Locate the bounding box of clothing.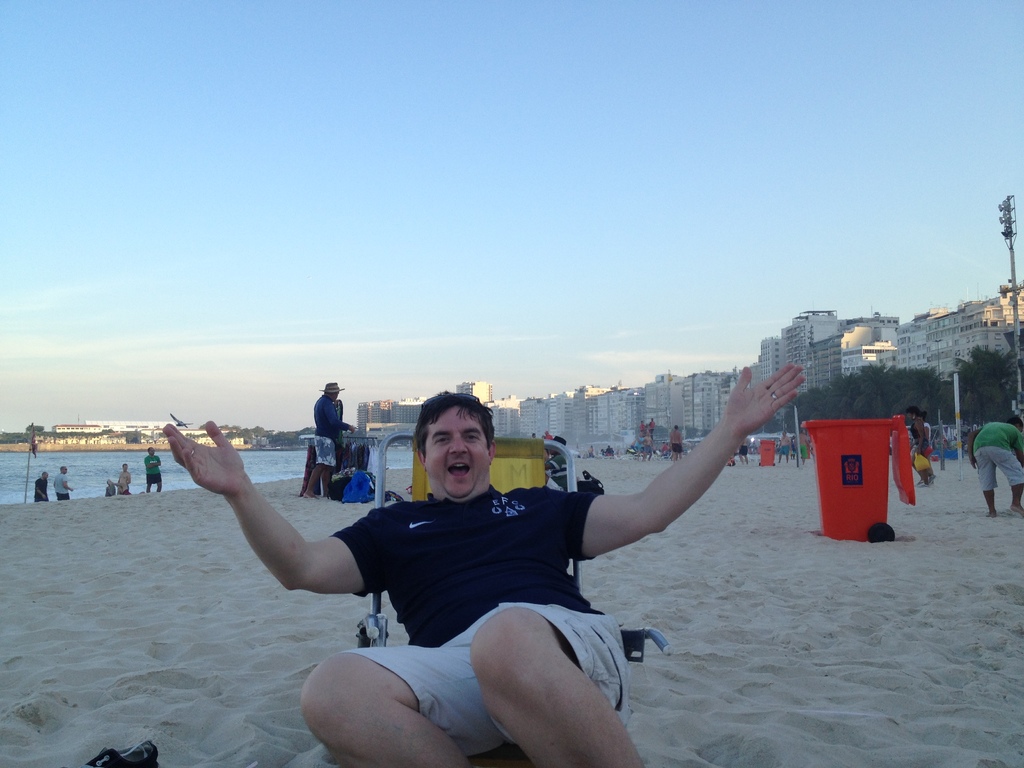
Bounding box: <bbox>668, 445, 687, 454</bbox>.
